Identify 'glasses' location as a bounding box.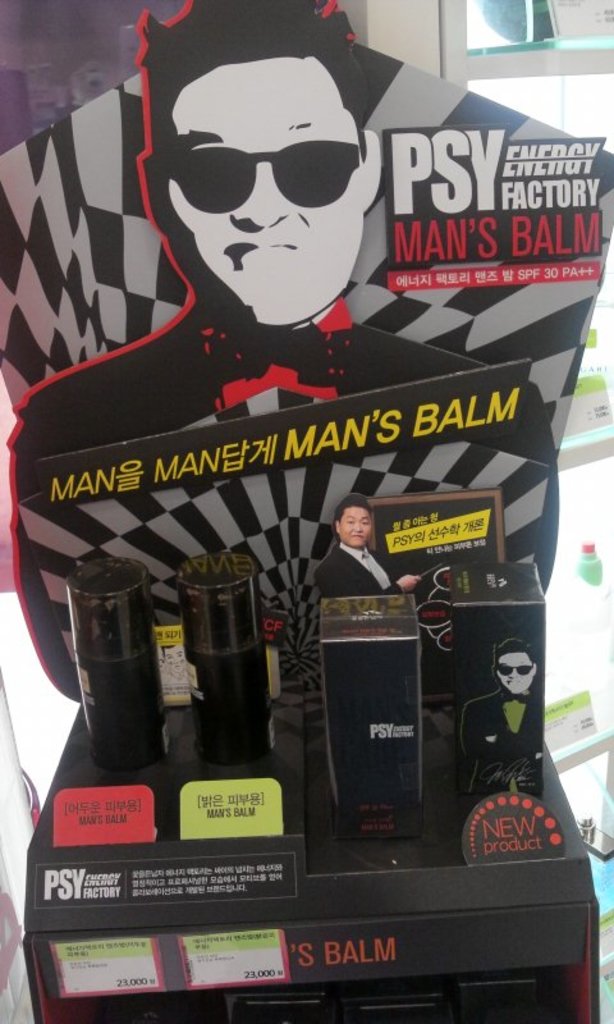
pyautogui.locateOnScreen(146, 124, 367, 205).
